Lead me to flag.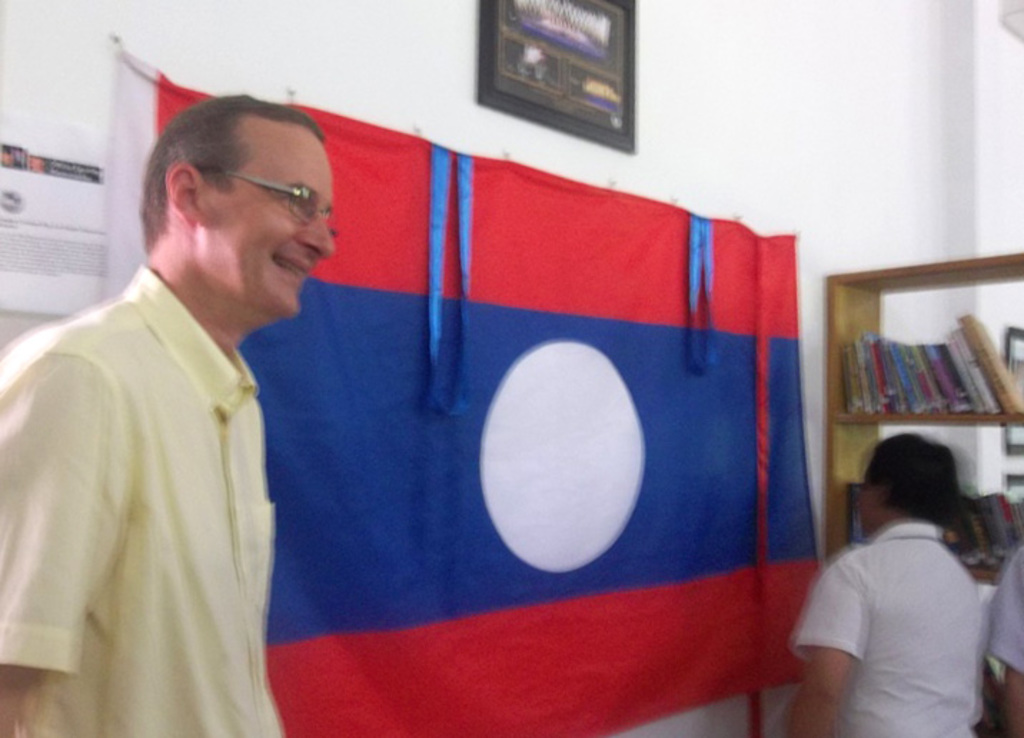
Lead to detection(260, 106, 784, 697).
